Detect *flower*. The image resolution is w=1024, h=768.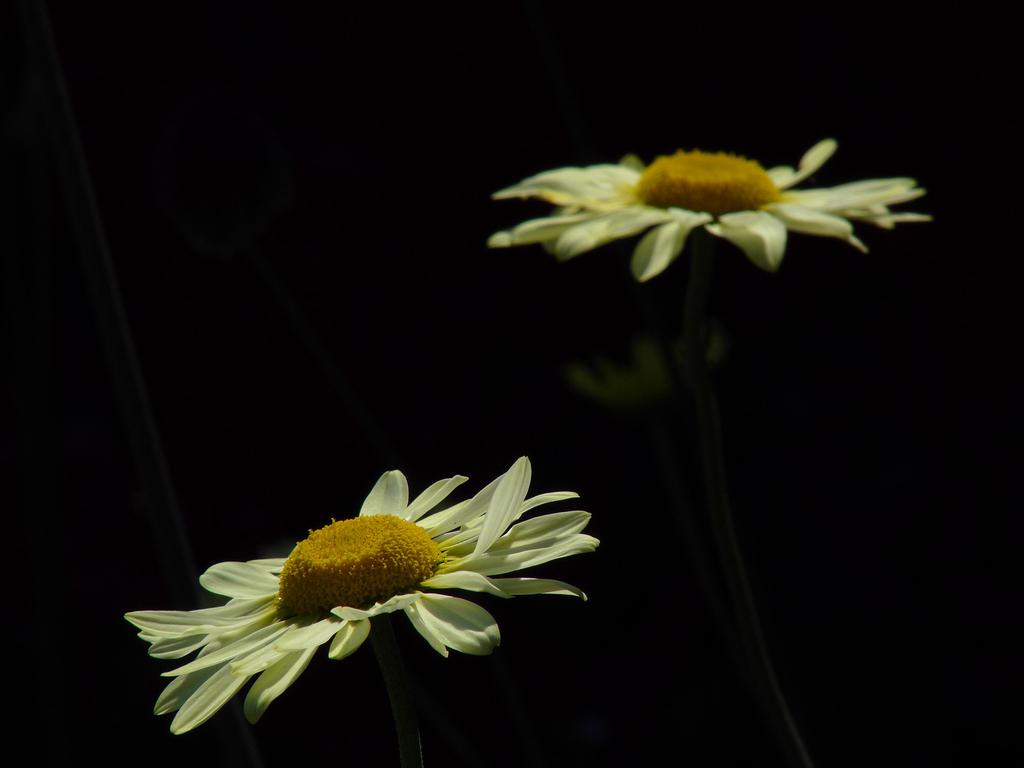
bbox(486, 144, 925, 283).
